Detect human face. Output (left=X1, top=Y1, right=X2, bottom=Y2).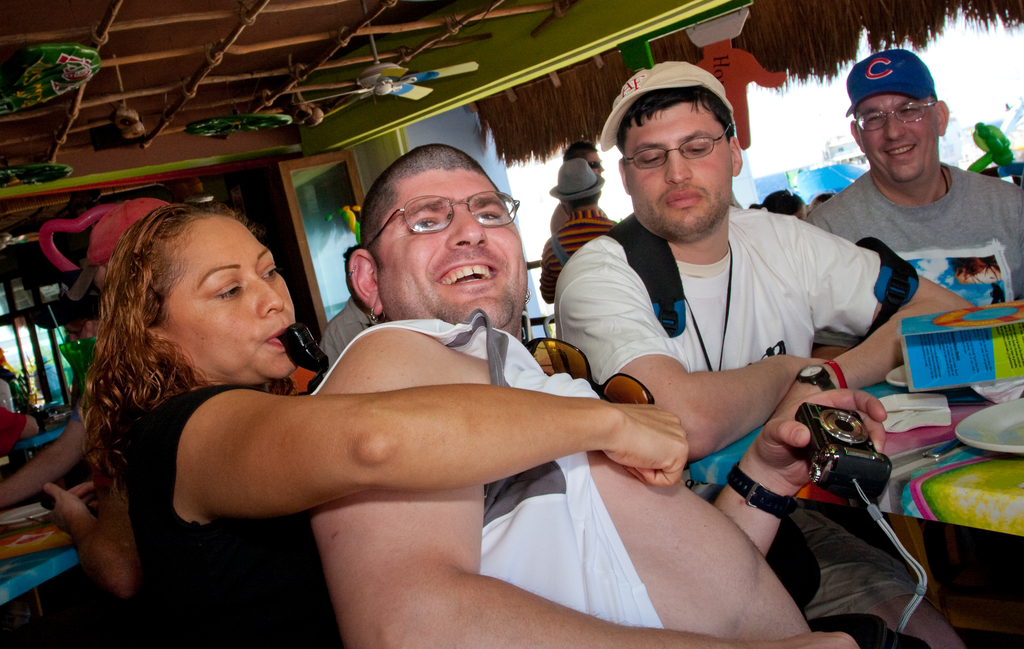
(left=853, top=92, right=938, bottom=176).
